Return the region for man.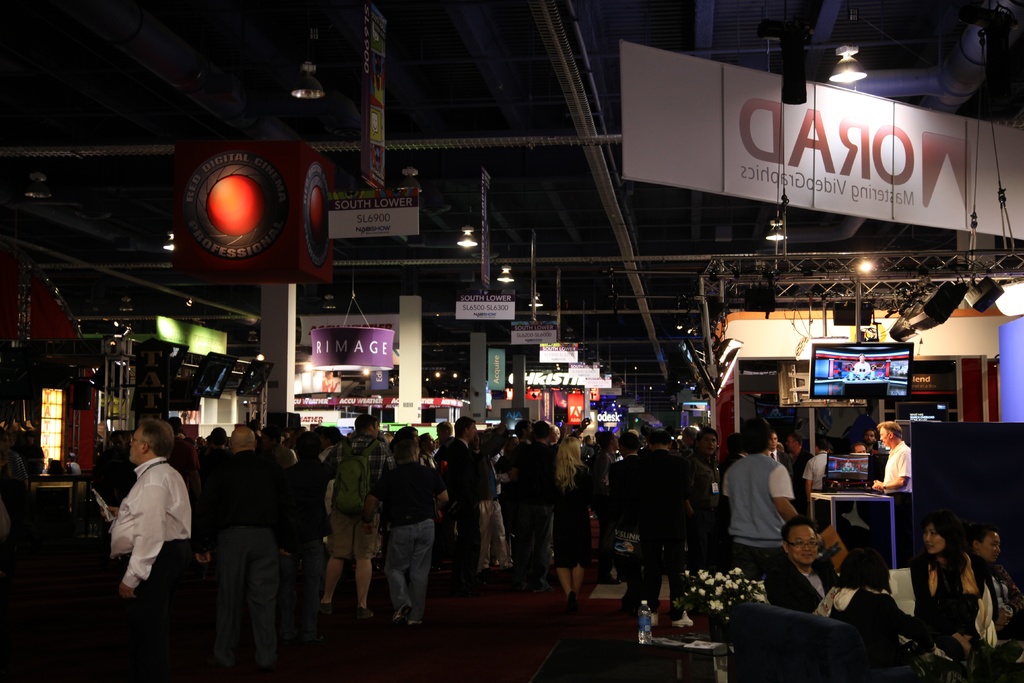
x1=671 y1=431 x2=717 y2=614.
